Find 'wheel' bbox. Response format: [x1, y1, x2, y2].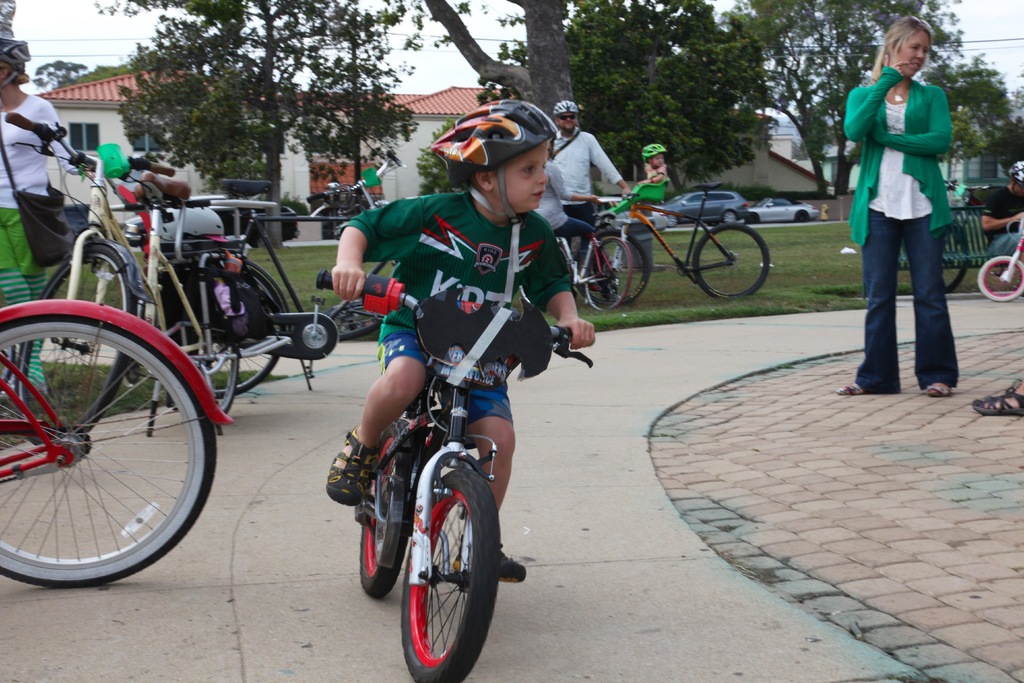
[189, 269, 286, 399].
